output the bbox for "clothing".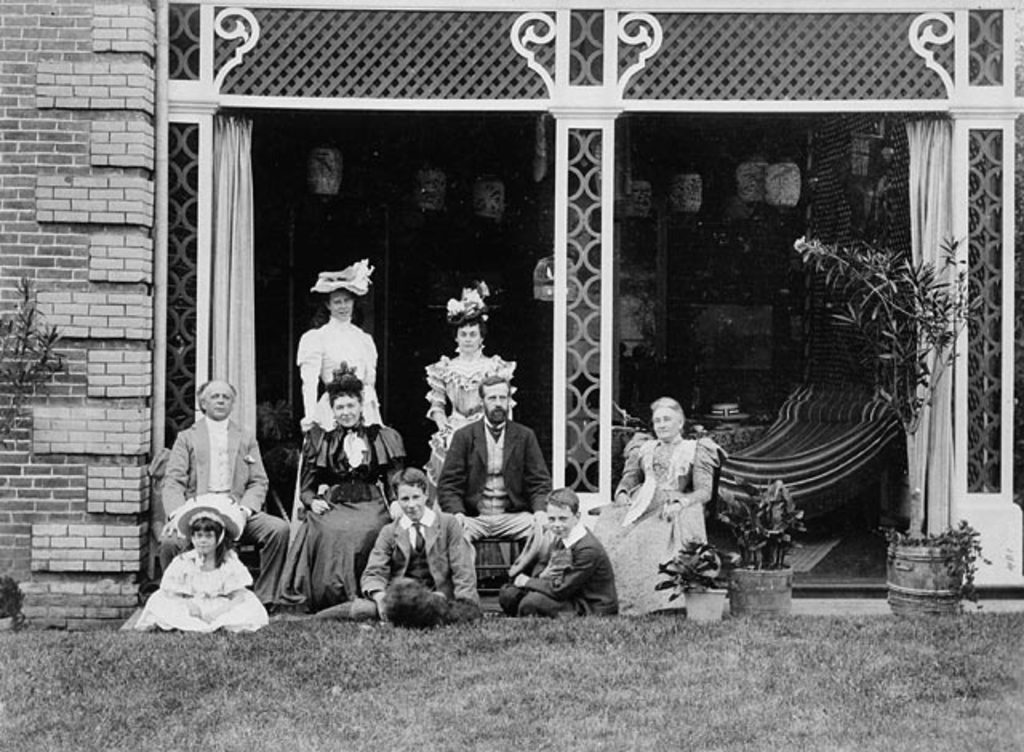
422 357 520 490.
